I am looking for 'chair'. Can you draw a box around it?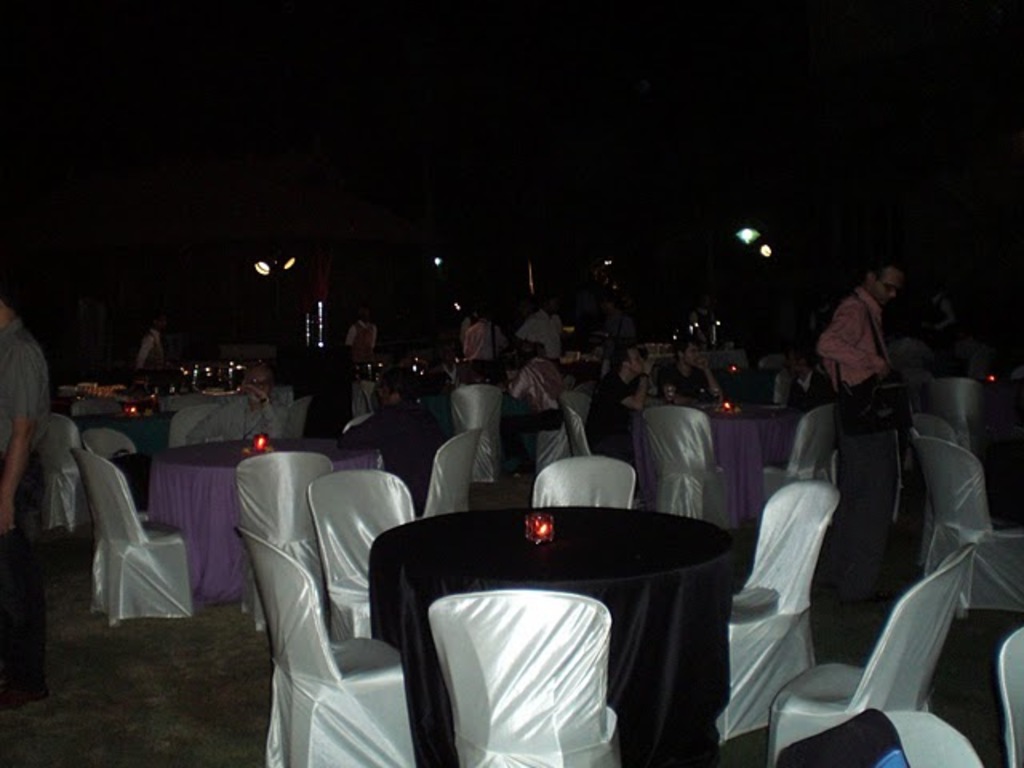
Sure, the bounding box is l=558, t=384, r=592, b=422.
